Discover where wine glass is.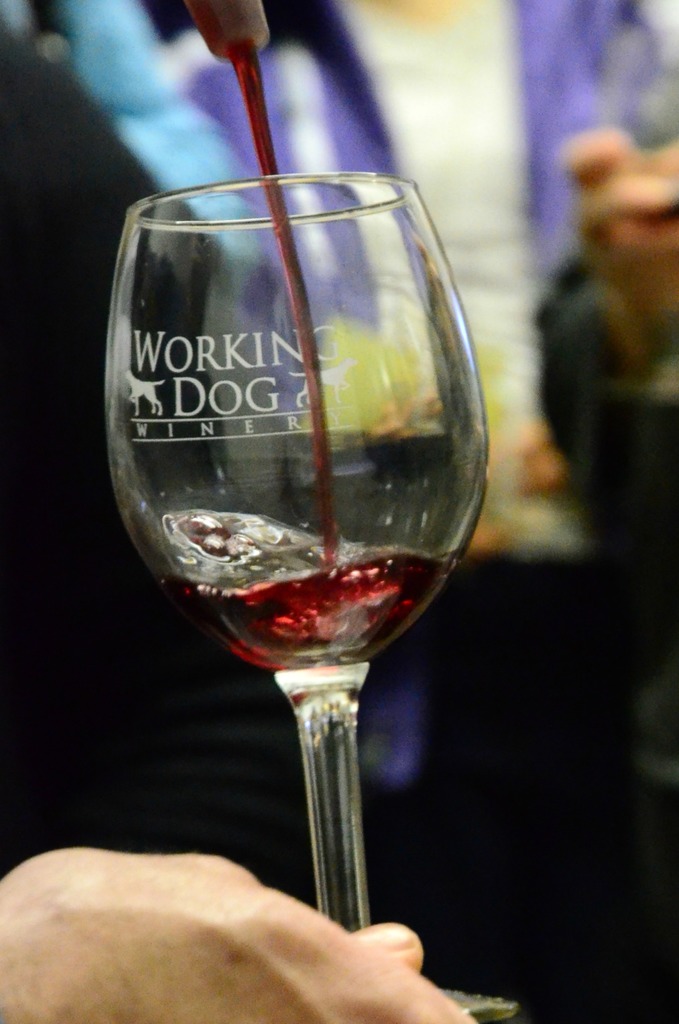
Discovered at [x1=101, y1=169, x2=513, y2=1016].
